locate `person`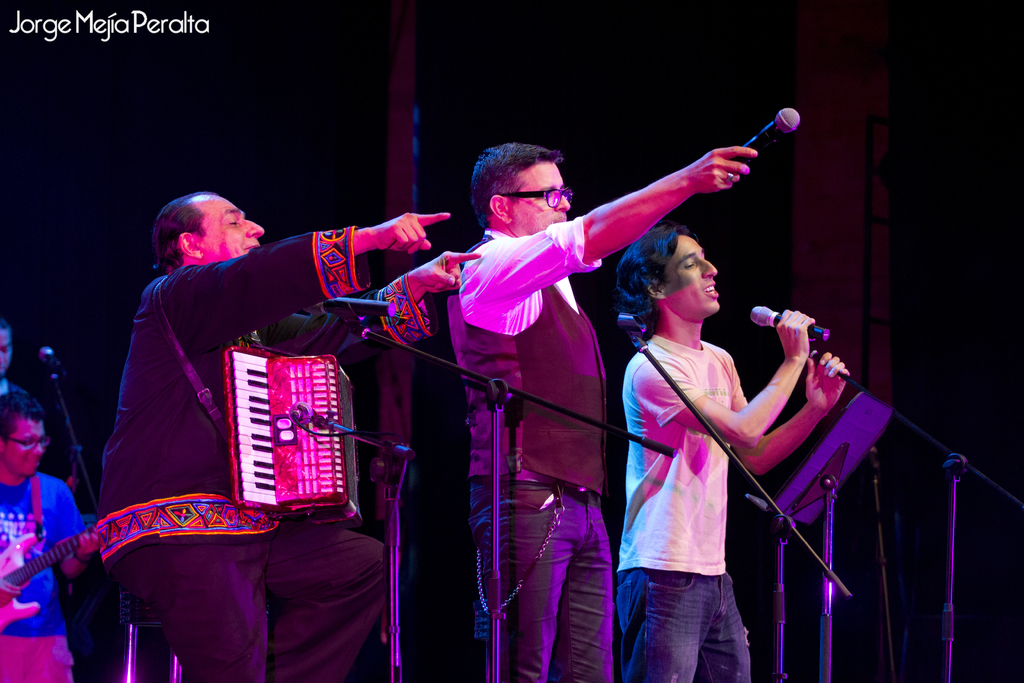
crop(614, 230, 851, 682)
